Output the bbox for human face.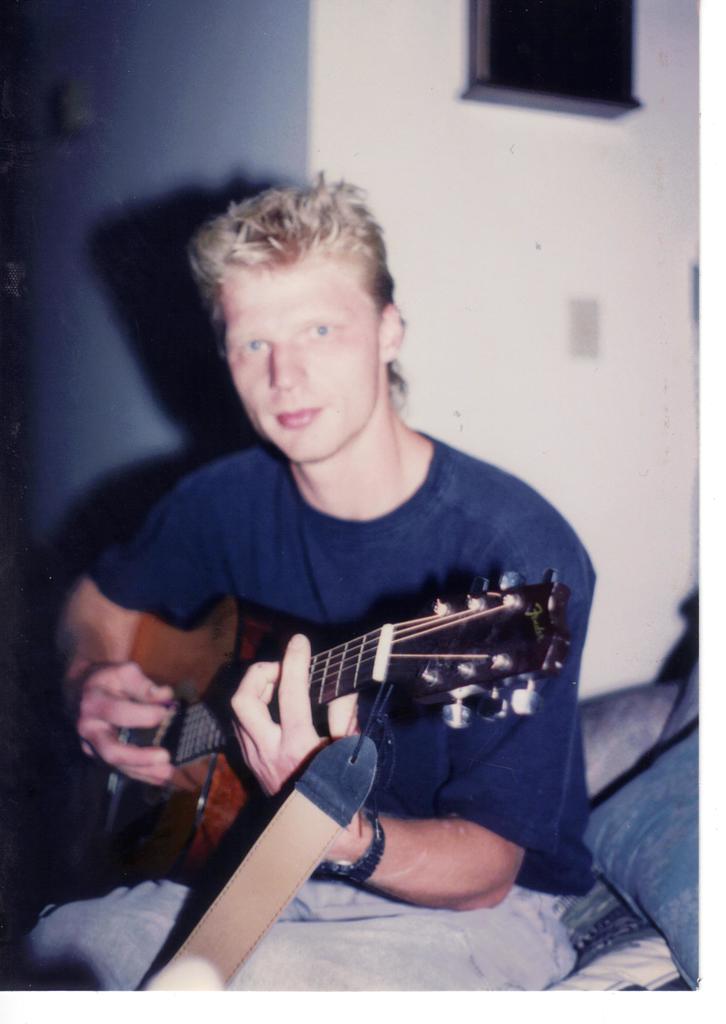
(x1=223, y1=264, x2=383, y2=458).
